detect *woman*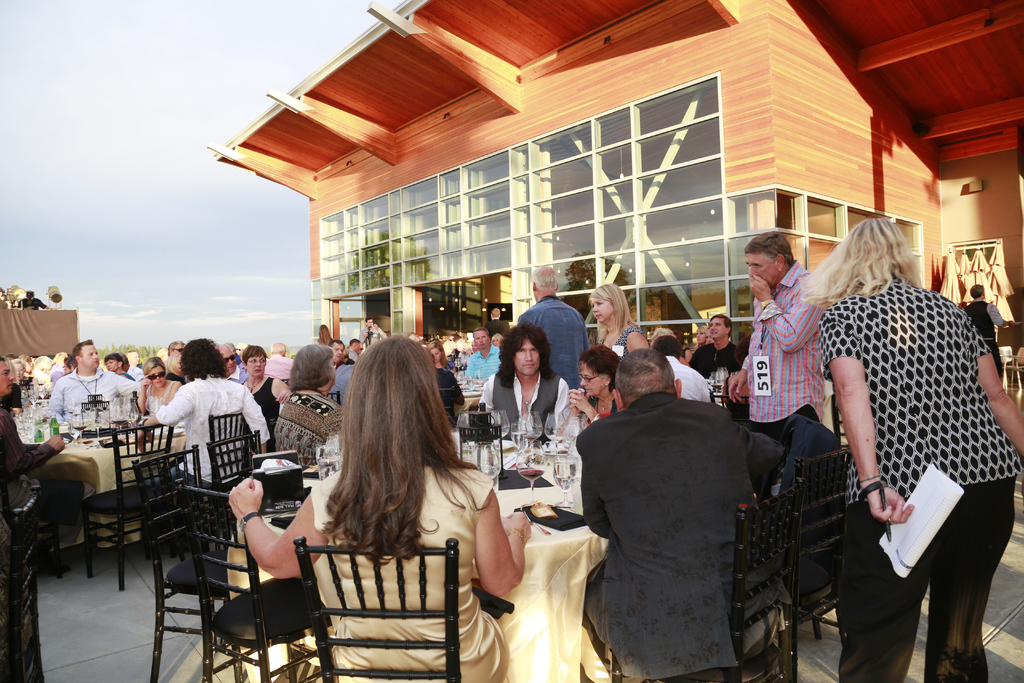
[157, 347, 170, 362]
